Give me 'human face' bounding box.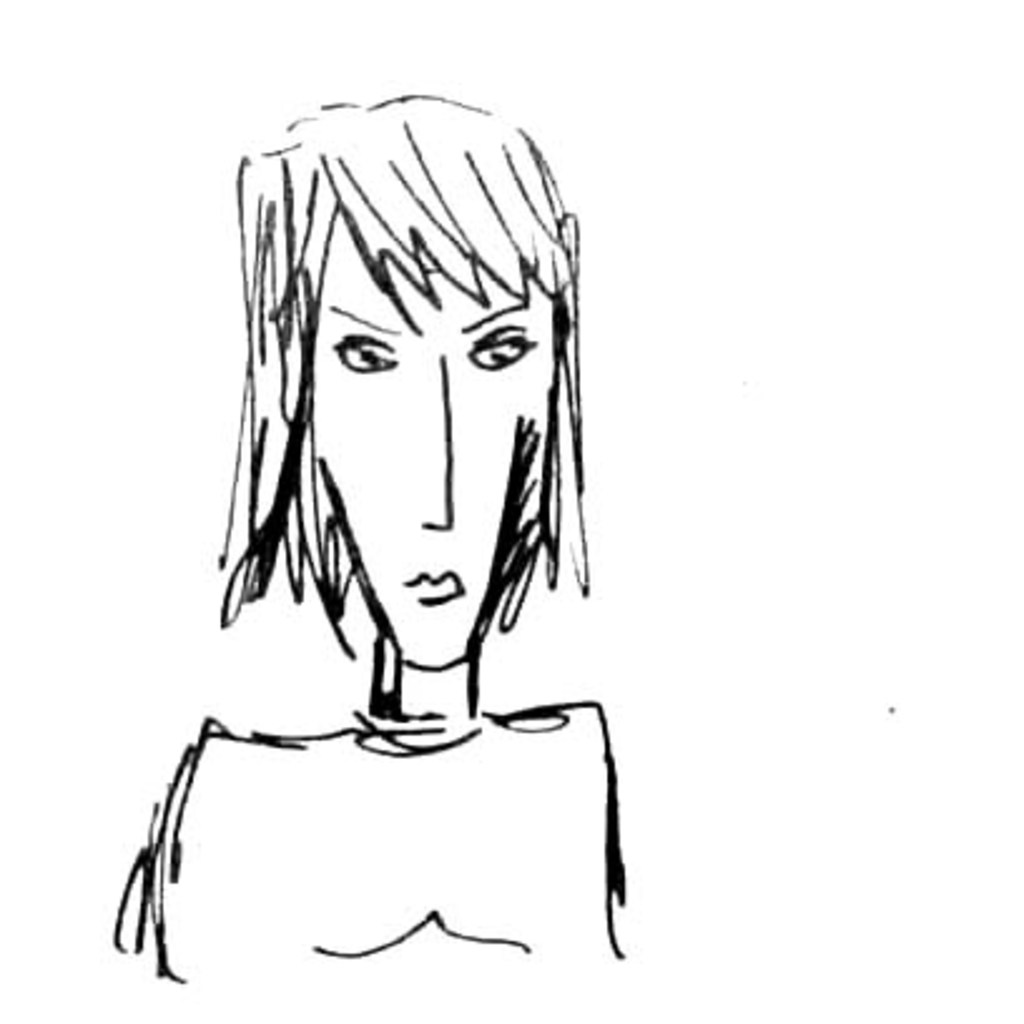
(291, 271, 547, 665).
